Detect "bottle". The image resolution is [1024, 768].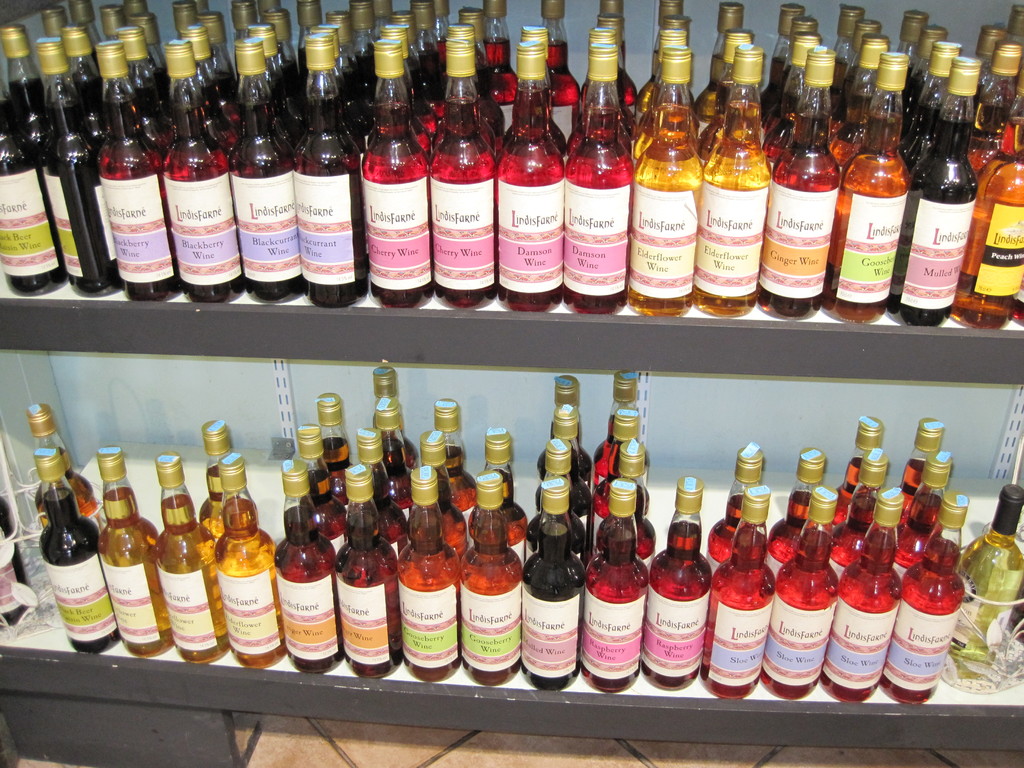
(x1=765, y1=450, x2=824, y2=577).
